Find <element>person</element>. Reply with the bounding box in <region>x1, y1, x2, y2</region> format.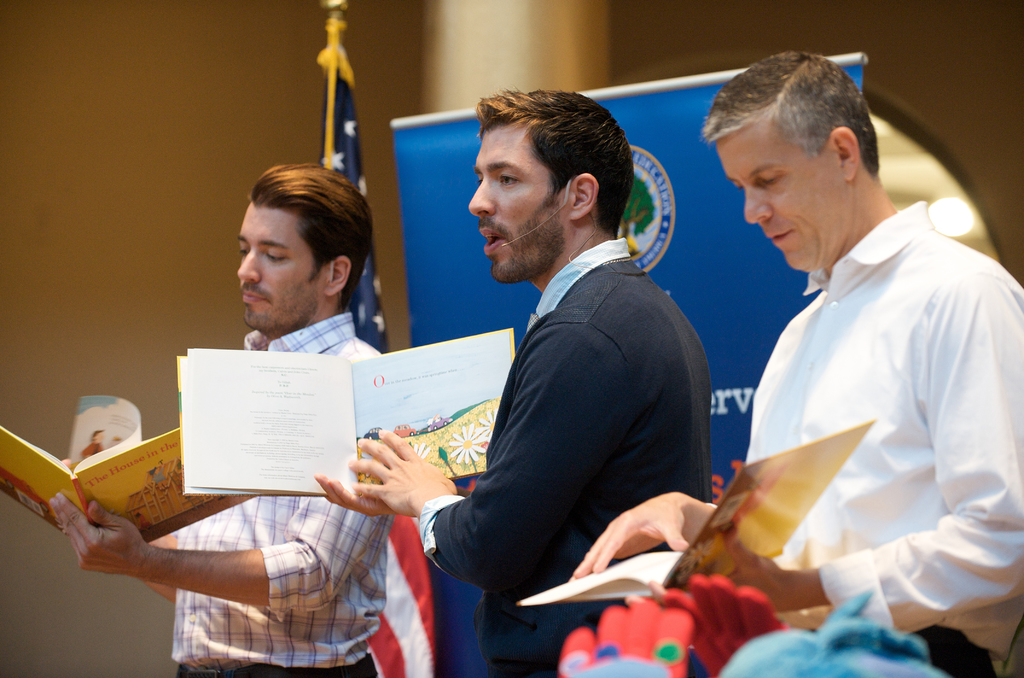
<region>557, 48, 1023, 677</region>.
